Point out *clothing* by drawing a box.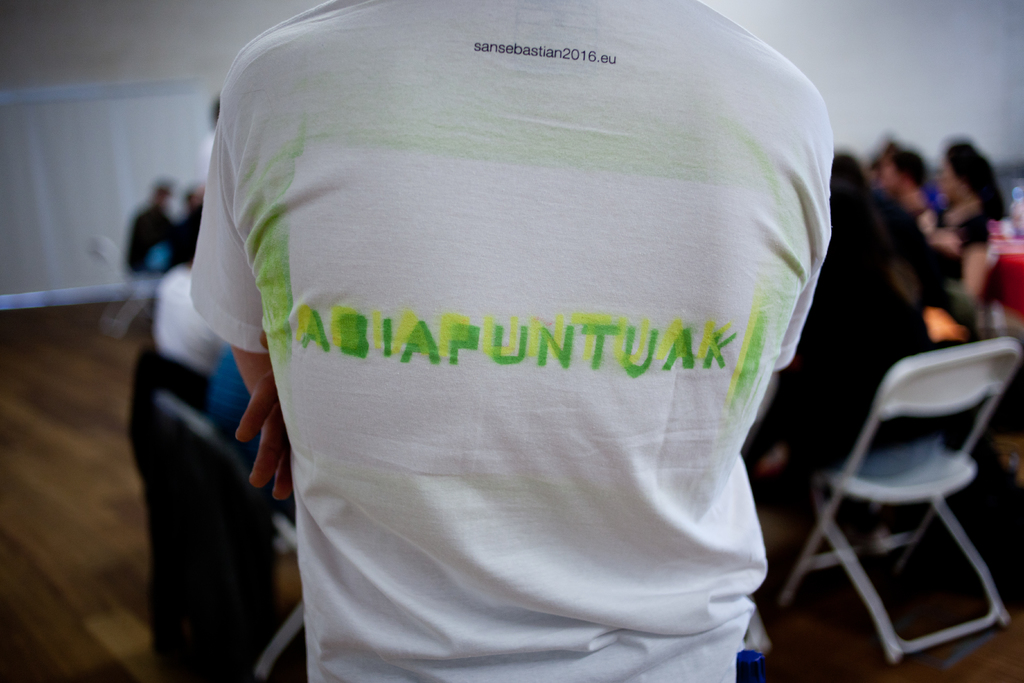
182 0 836 682.
